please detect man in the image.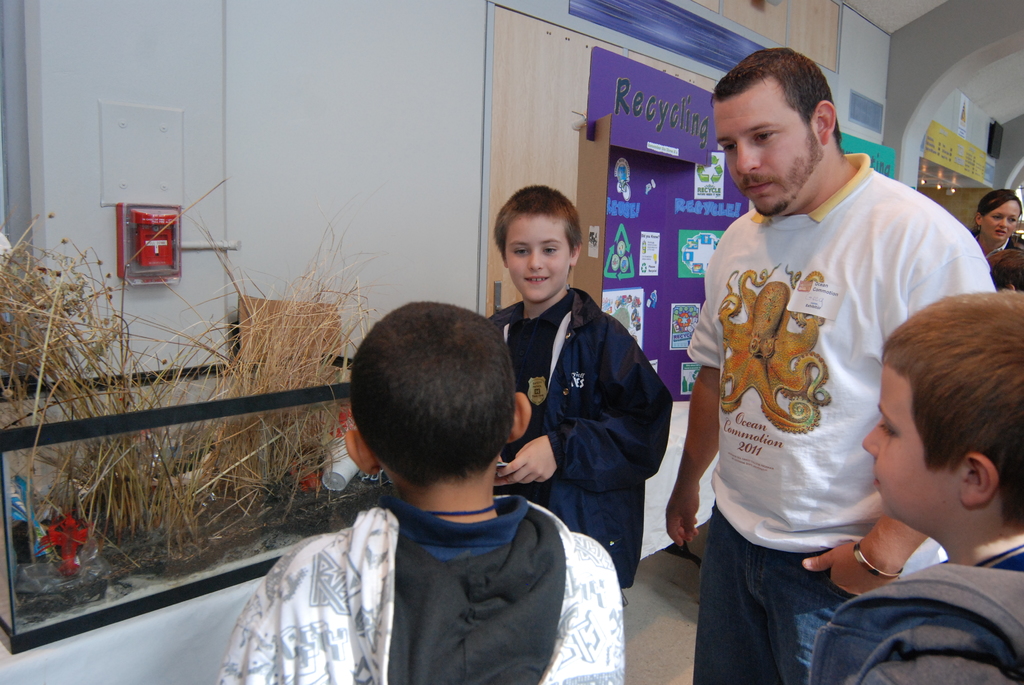
<region>674, 49, 991, 672</region>.
